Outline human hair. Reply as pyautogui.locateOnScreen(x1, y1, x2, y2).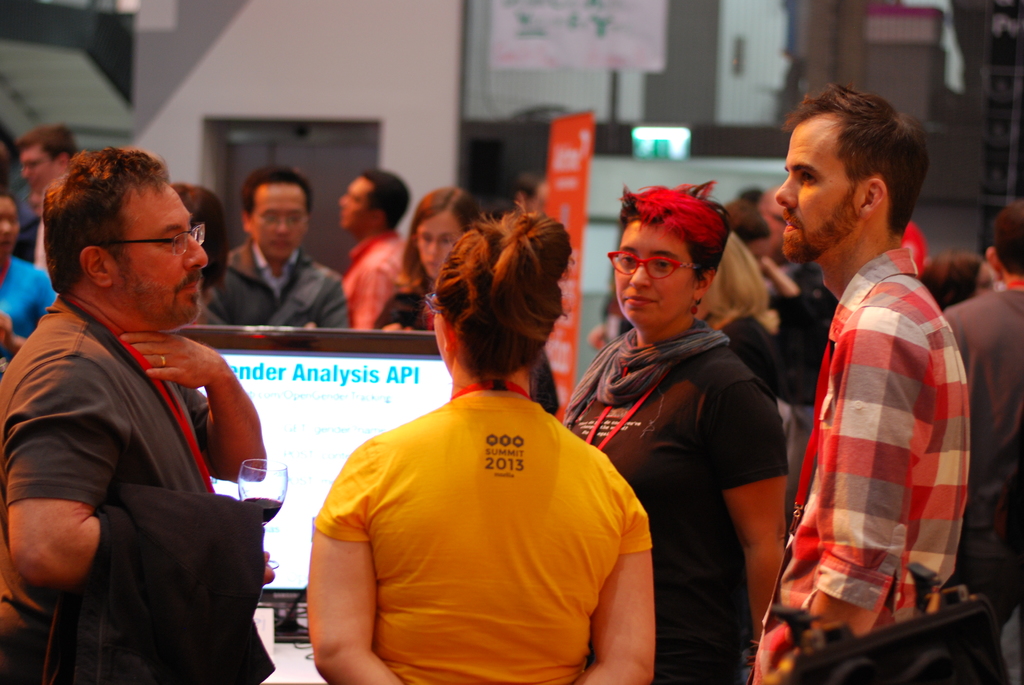
pyautogui.locateOnScreen(14, 123, 76, 164).
